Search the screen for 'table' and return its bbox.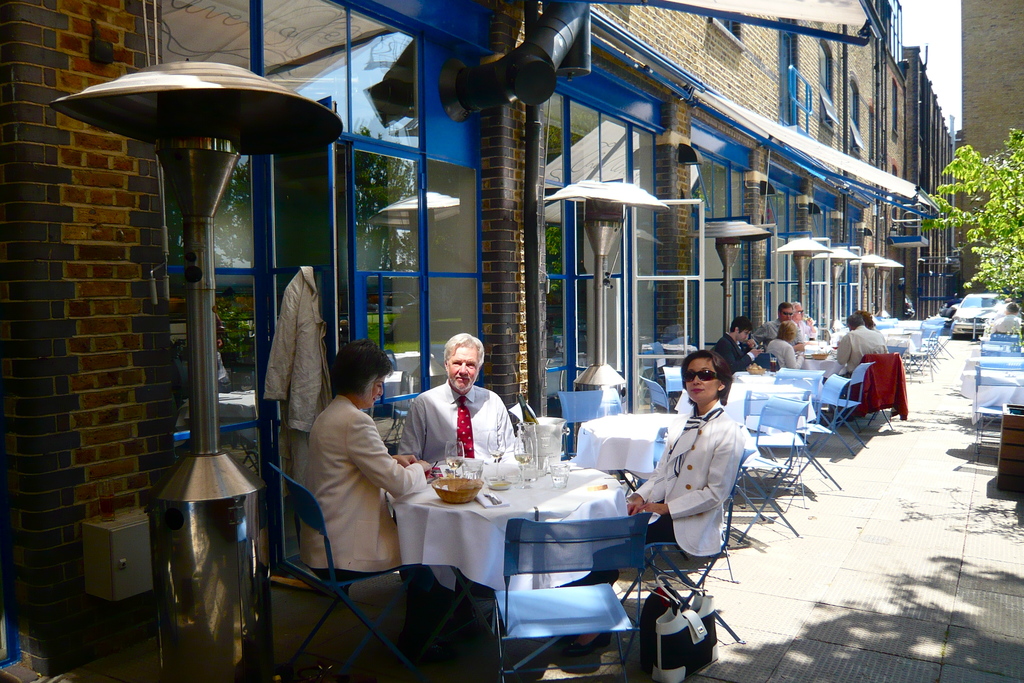
Found: 962/356/1022/372.
